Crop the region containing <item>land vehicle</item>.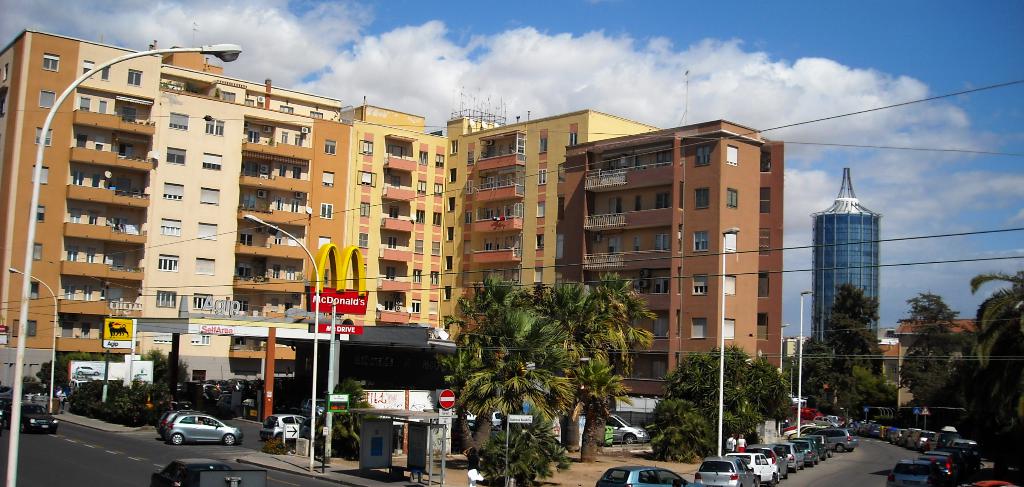
Crop region: <box>798,434,823,465</box>.
